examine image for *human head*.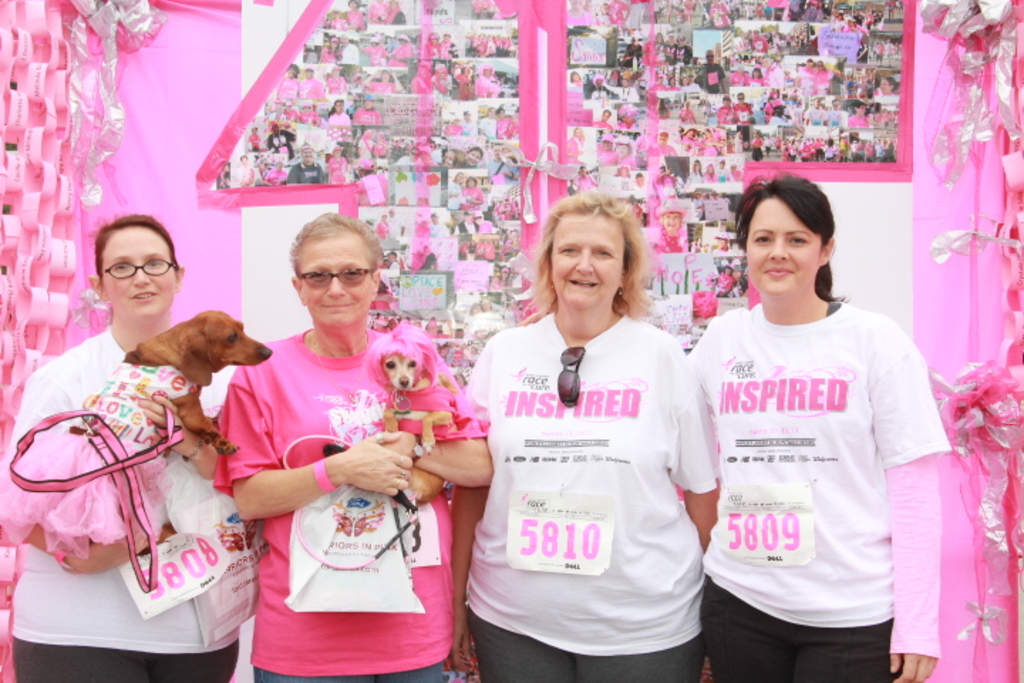
Examination result: left=289, top=212, right=383, bottom=336.
